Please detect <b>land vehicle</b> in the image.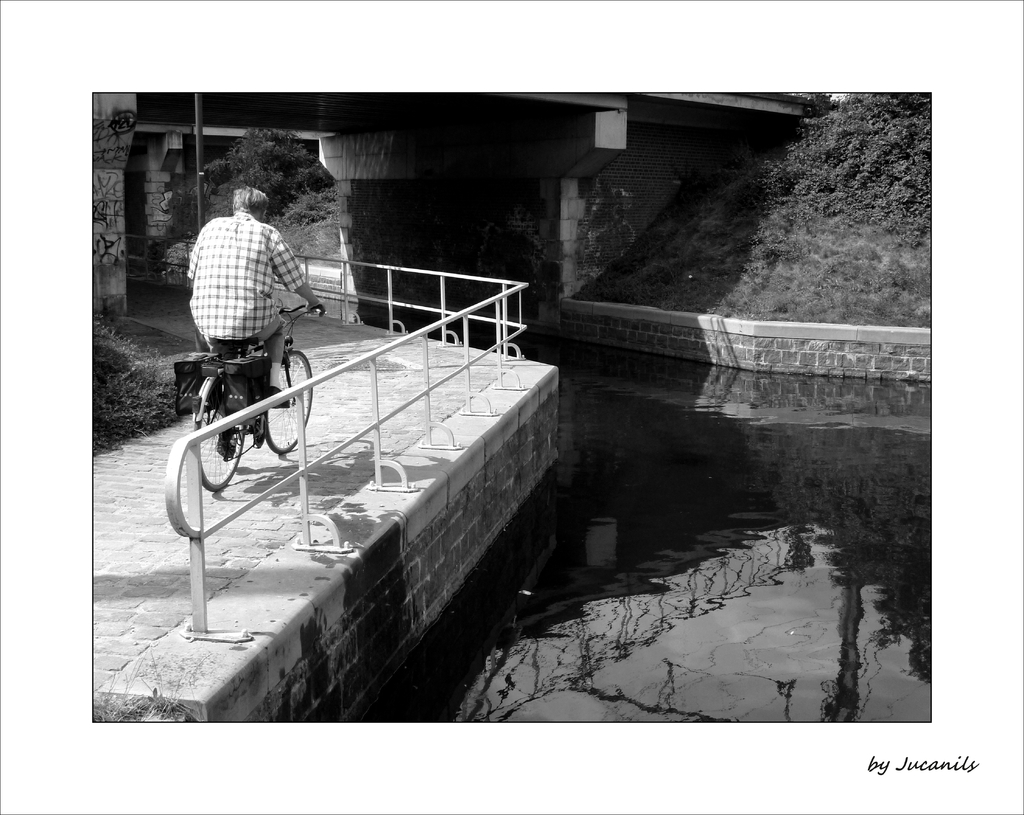
left=193, top=302, right=324, bottom=489.
